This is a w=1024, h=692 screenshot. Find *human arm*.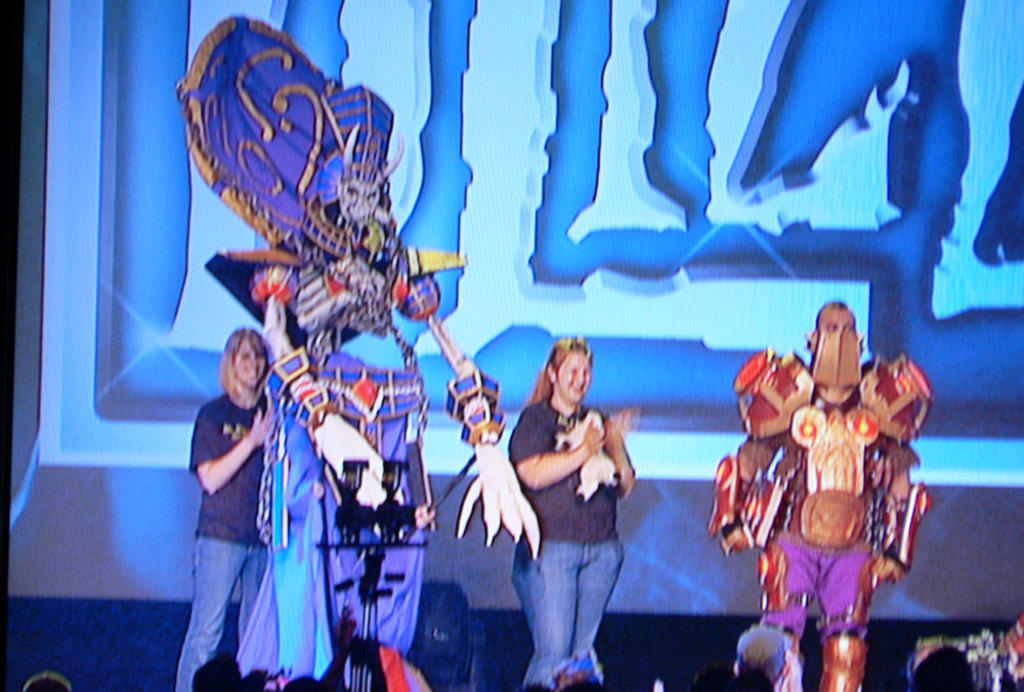
Bounding box: (873, 441, 912, 583).
